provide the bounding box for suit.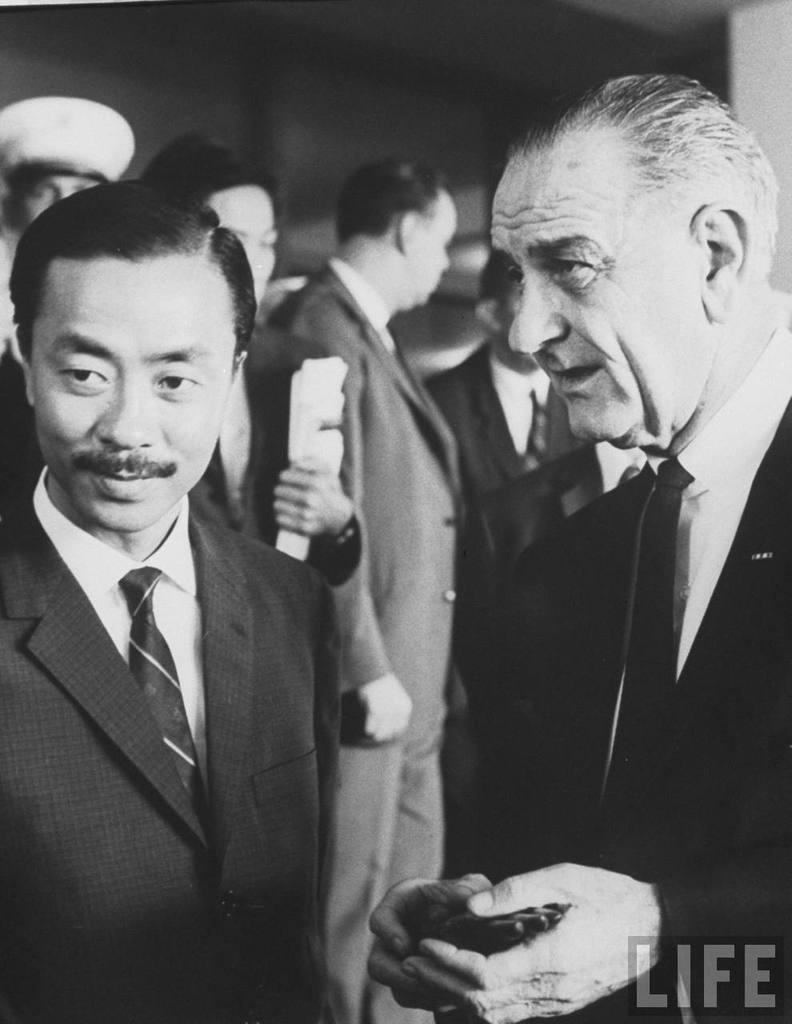
(265, 253, 470, 1023).
